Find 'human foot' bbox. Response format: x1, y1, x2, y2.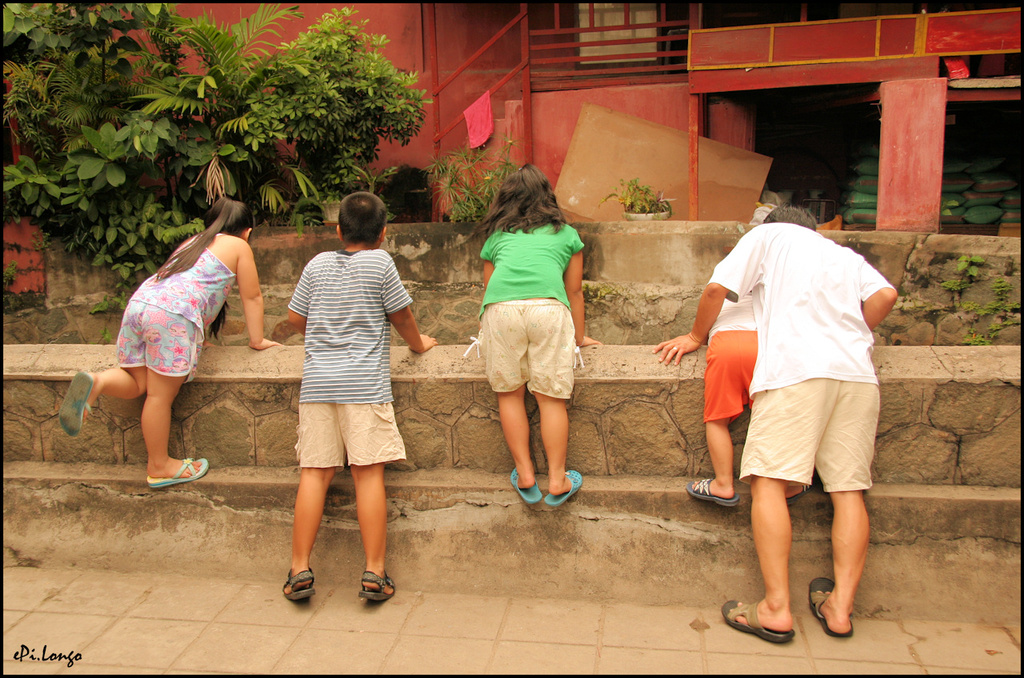
550, 472, 573, 493.
